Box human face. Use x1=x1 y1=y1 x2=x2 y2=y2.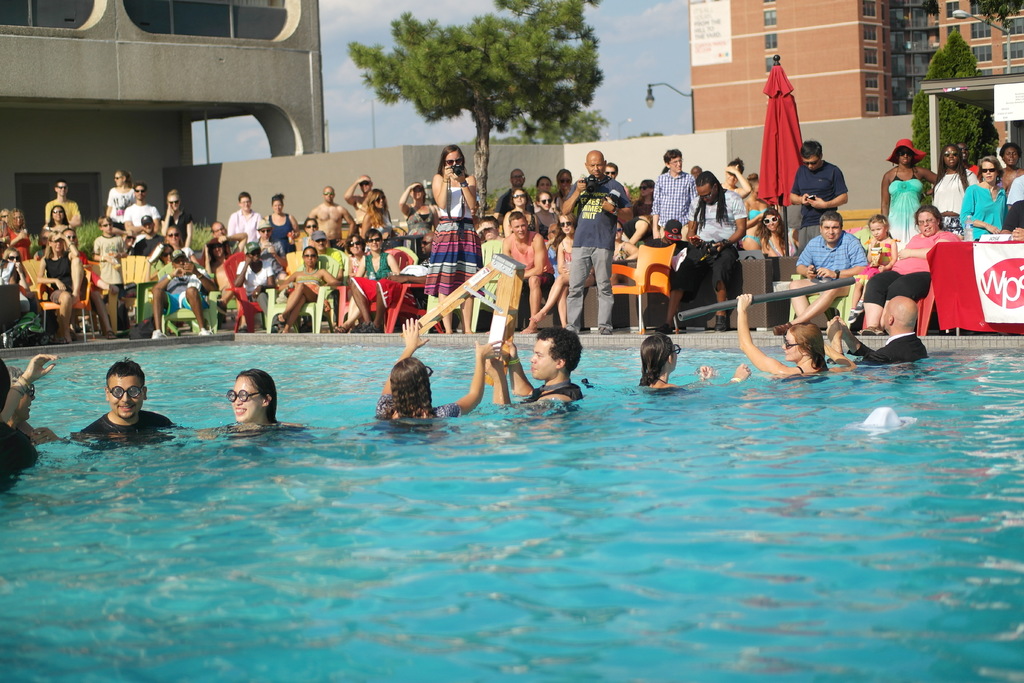
x1=604 y1=168 x2=612 y2=177.
